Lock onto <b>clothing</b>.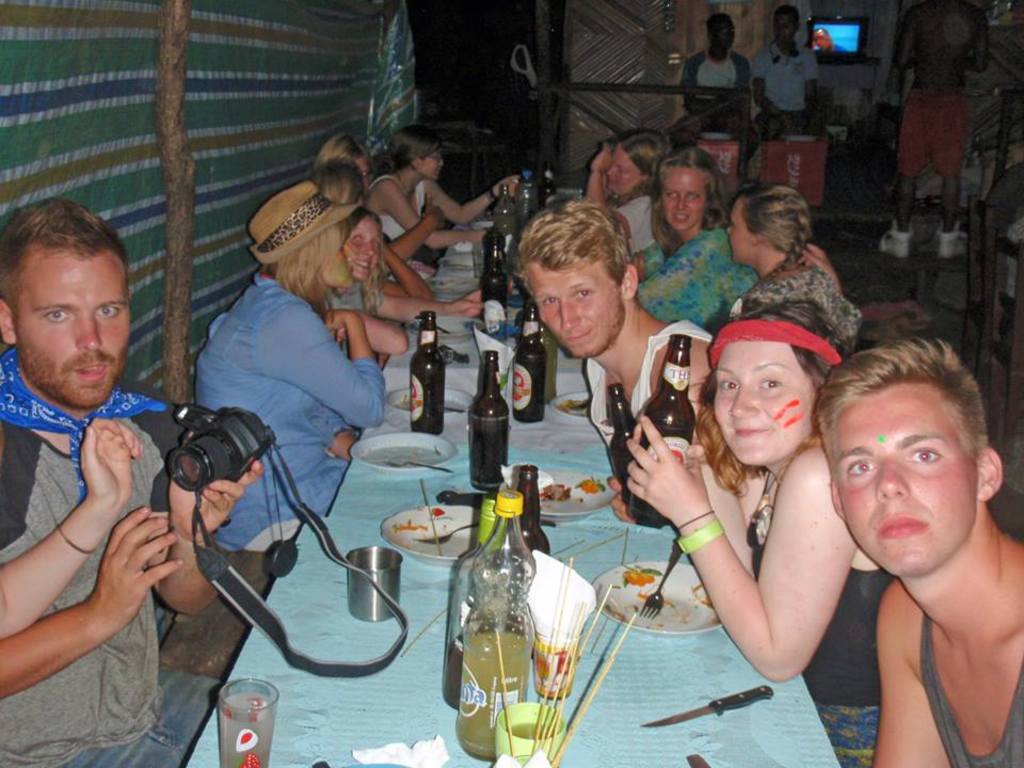
Locked: (205,239,390,481).
